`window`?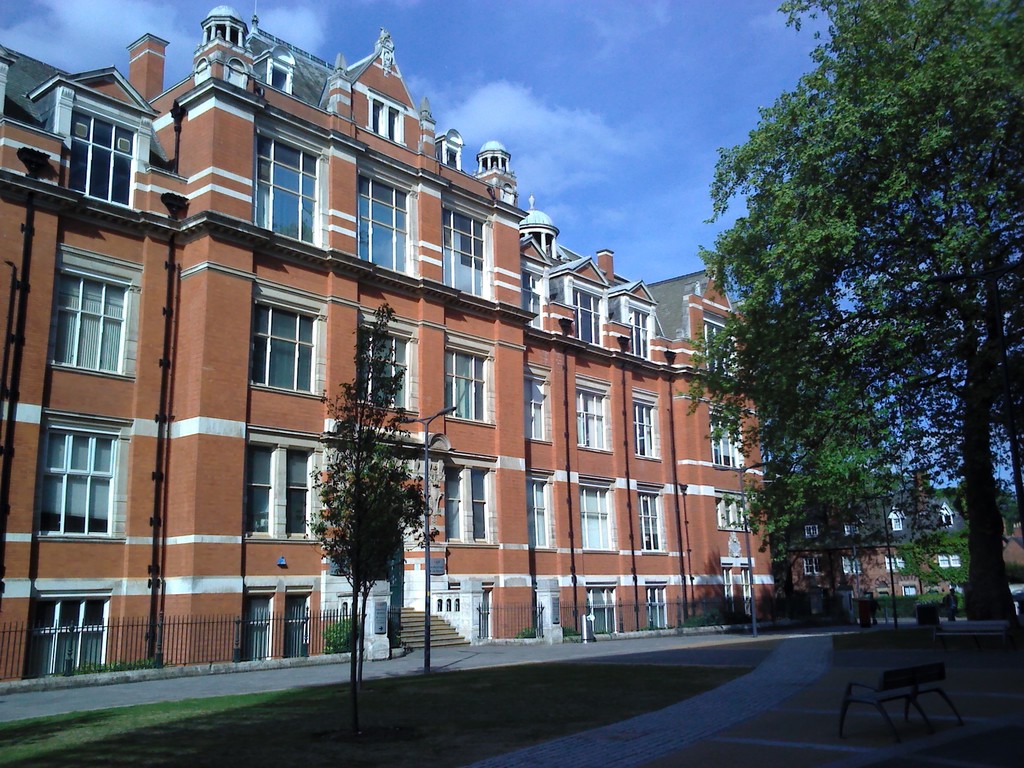
706/488/773/529
